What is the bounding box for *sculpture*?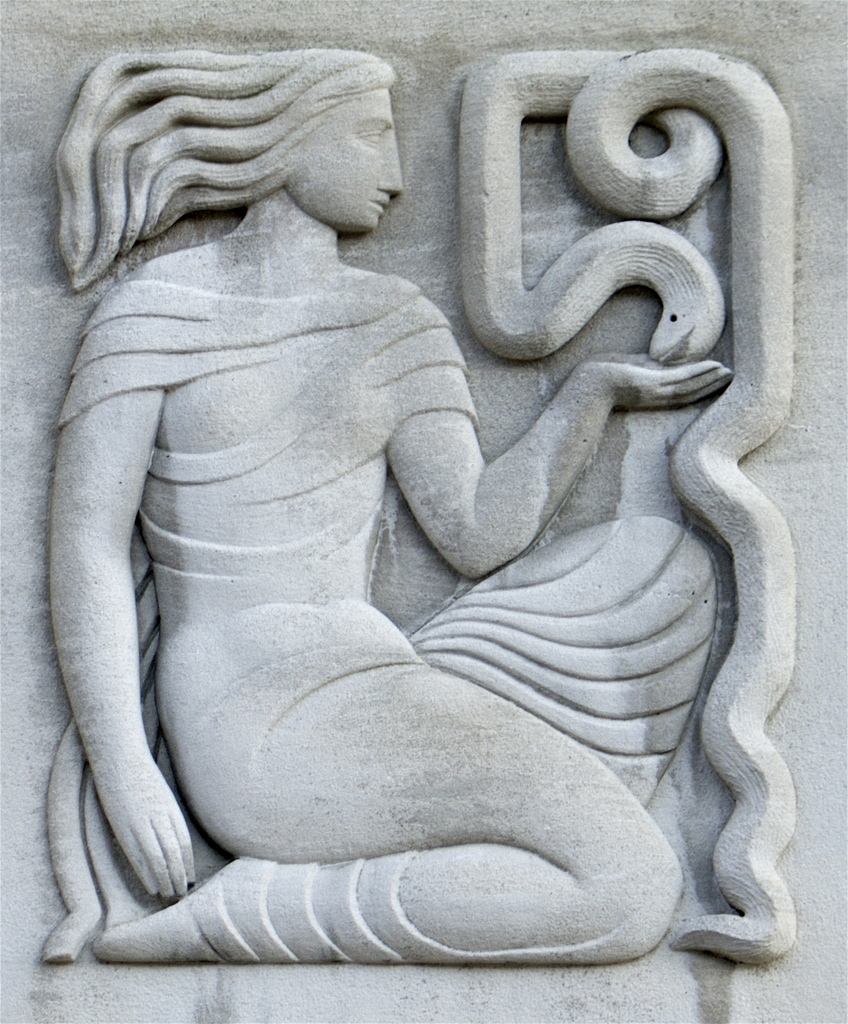
select_region(0, 34, 838, 983).
